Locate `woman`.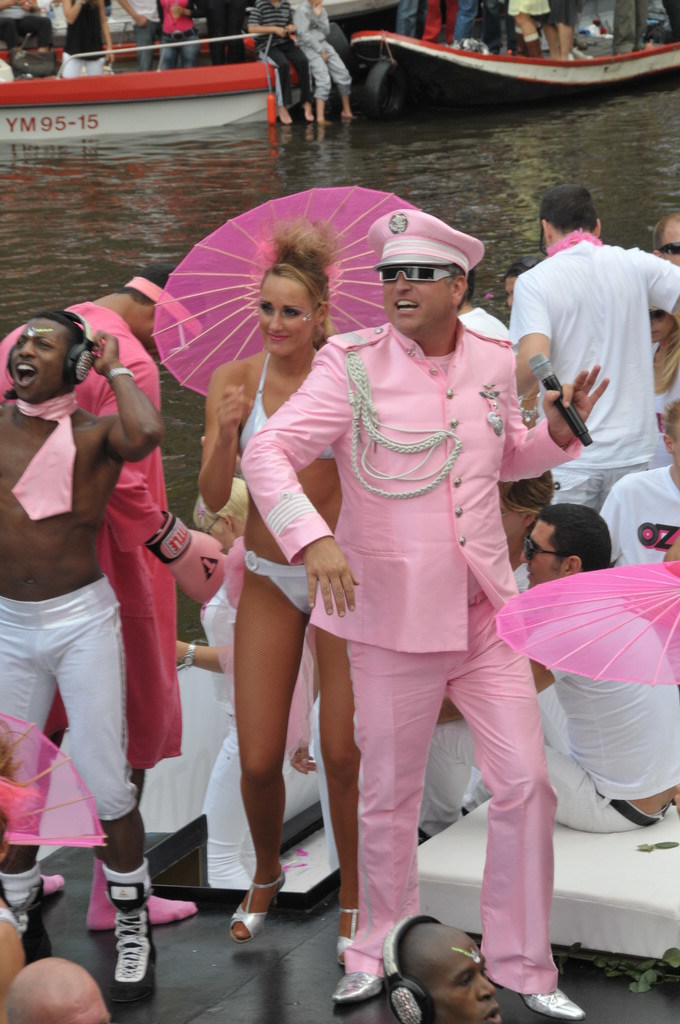
Bounding box: box(506, 0, 546, 67).
